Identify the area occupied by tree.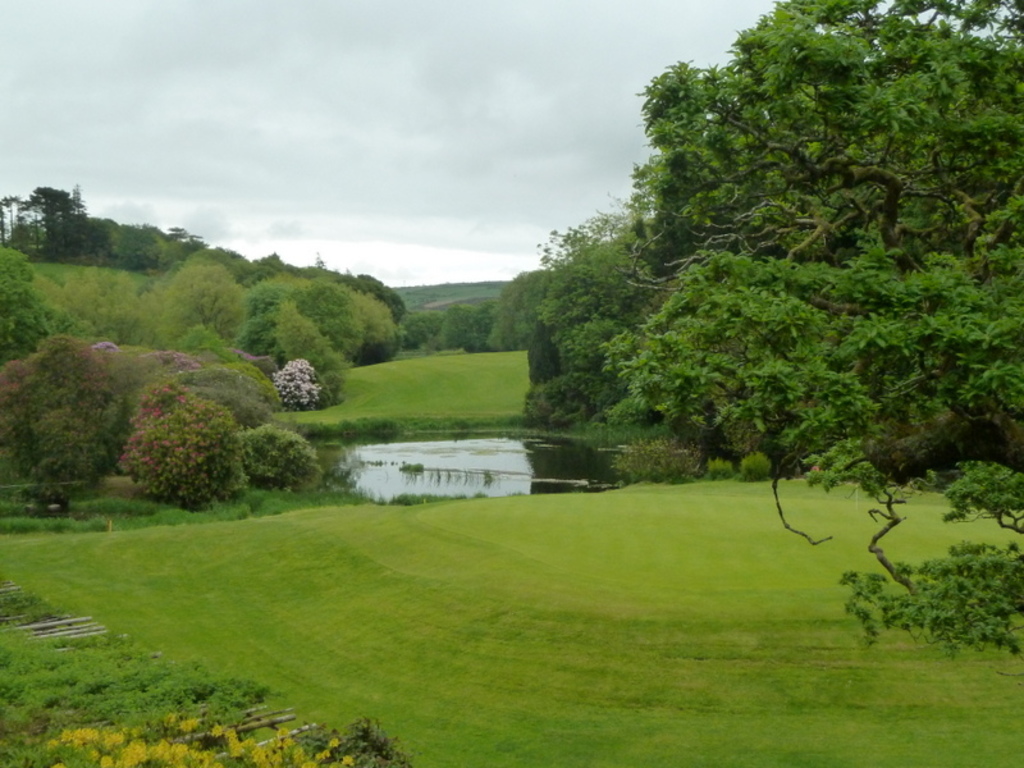
Area: l=0, t=329, r=136, b=503.
